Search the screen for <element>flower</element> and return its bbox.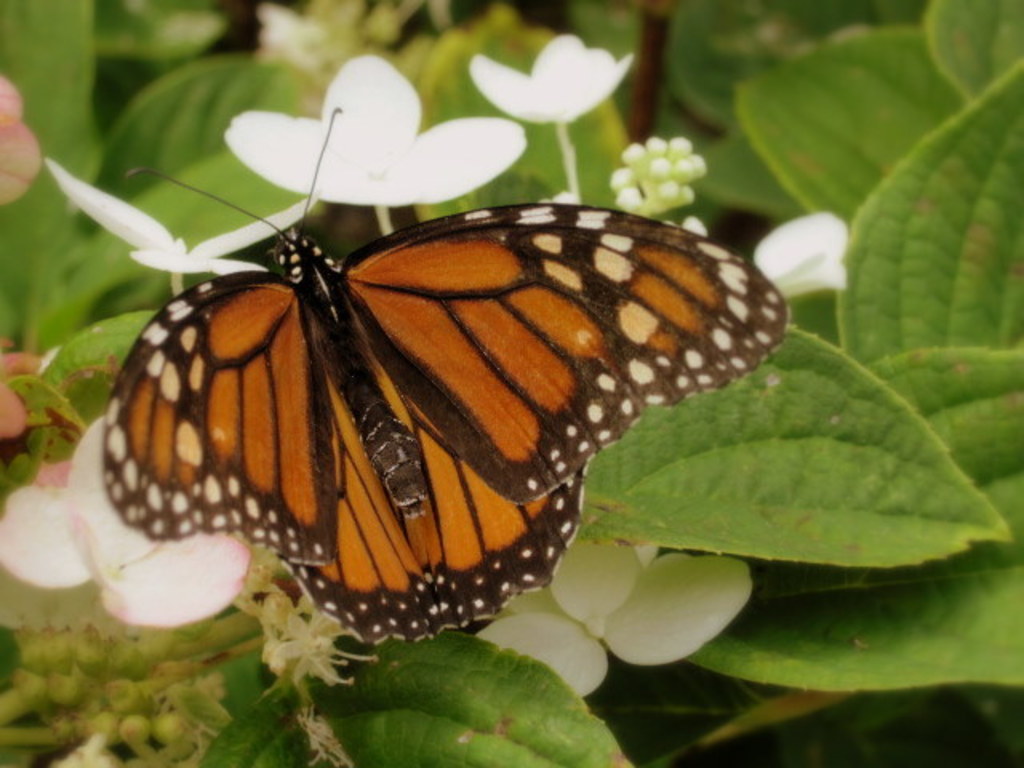
Found: detection(475, 24, 634, 123).
